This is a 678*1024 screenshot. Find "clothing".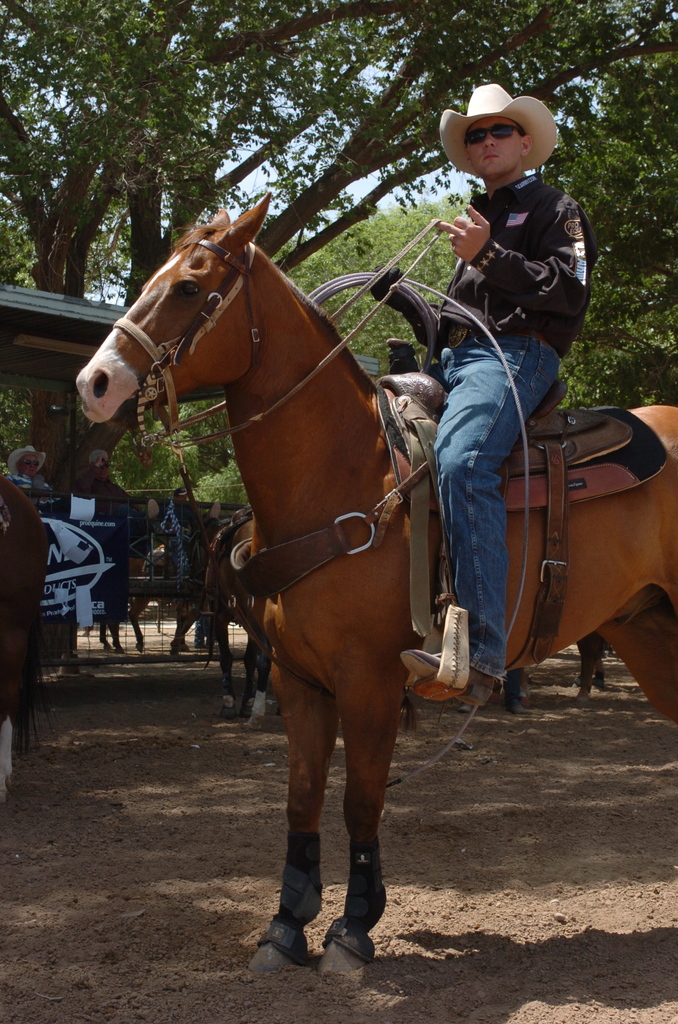
Bounding box: select_region(421, 173, 595, 691).
